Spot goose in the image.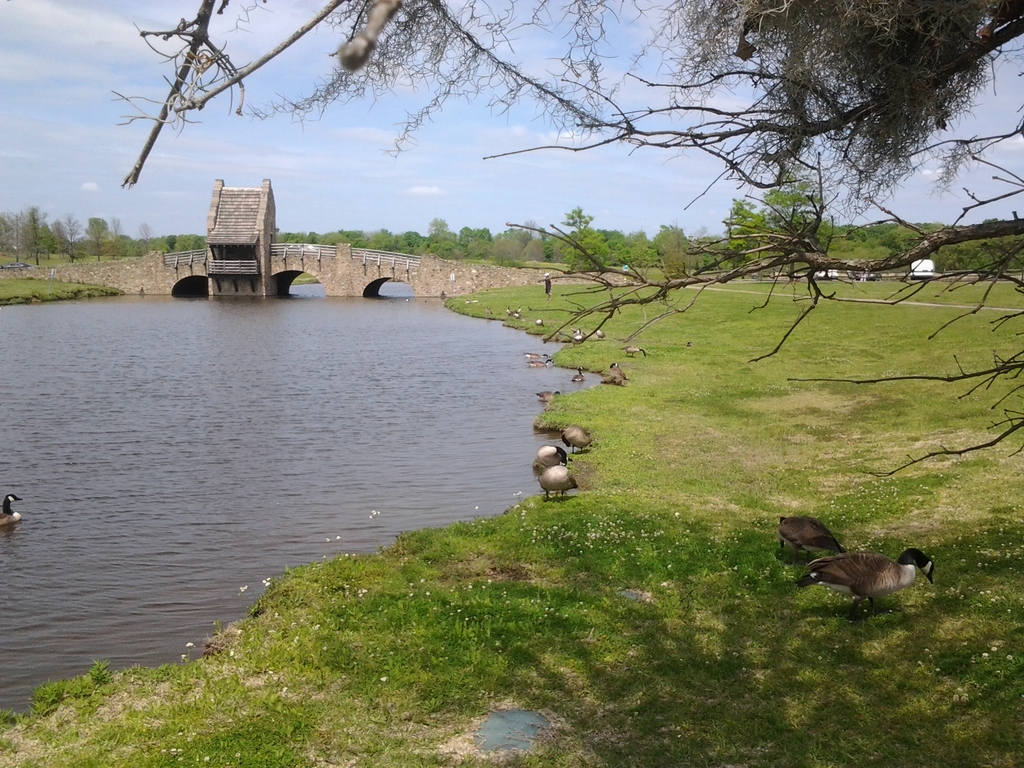
goose found at [572, 369, 583, 383].
